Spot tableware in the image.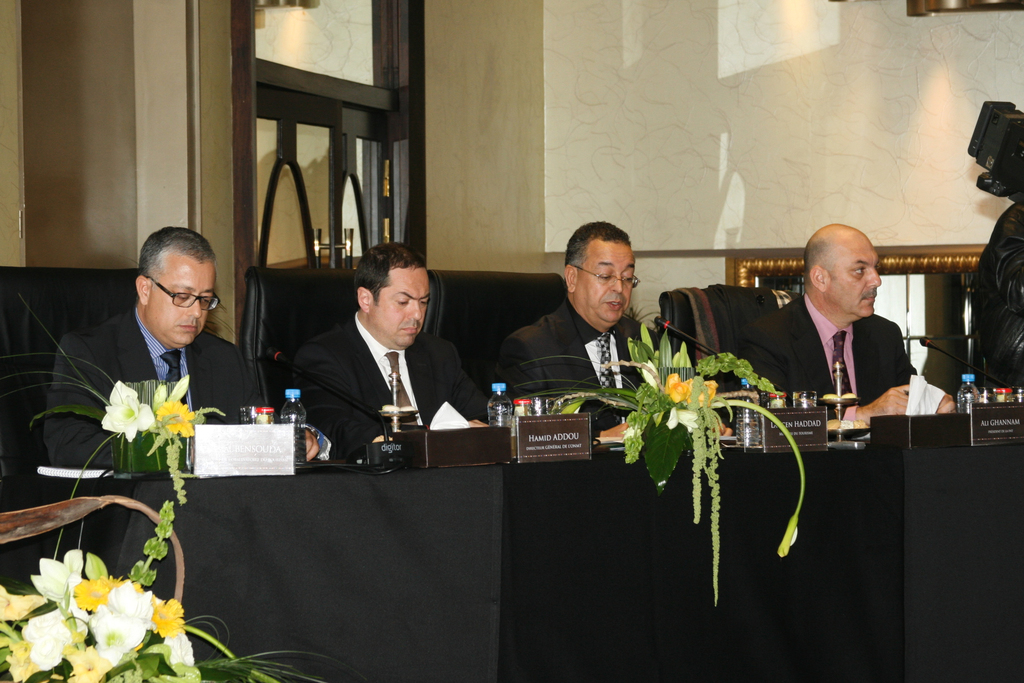
tableware found at (left=794, top=390, right=817, bottom=406).
